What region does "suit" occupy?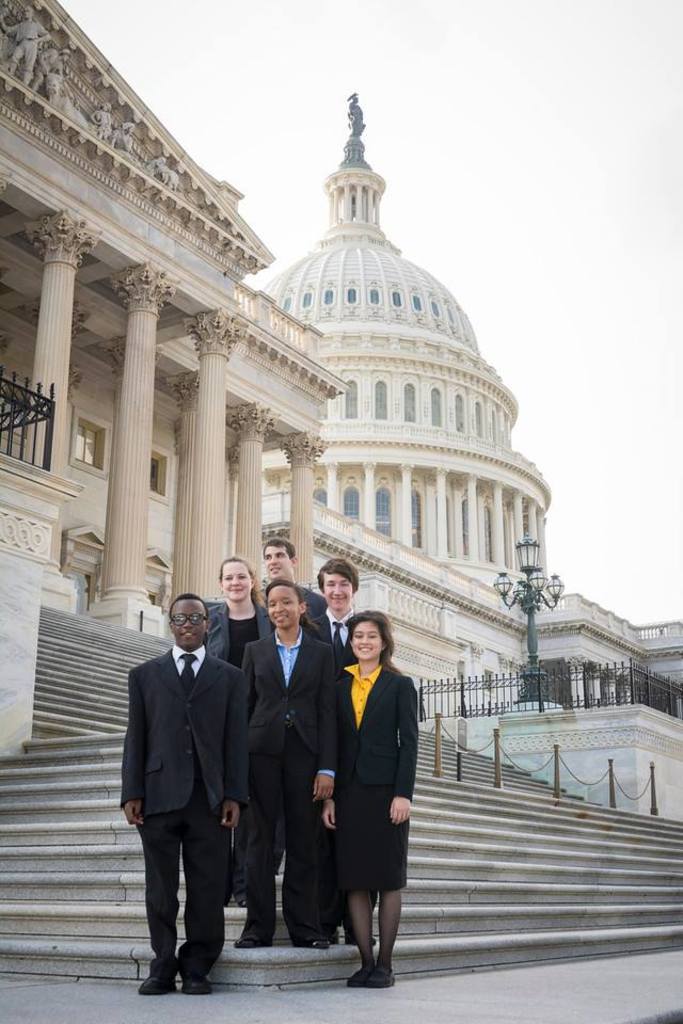
locate(202, 604, 276, 902).
